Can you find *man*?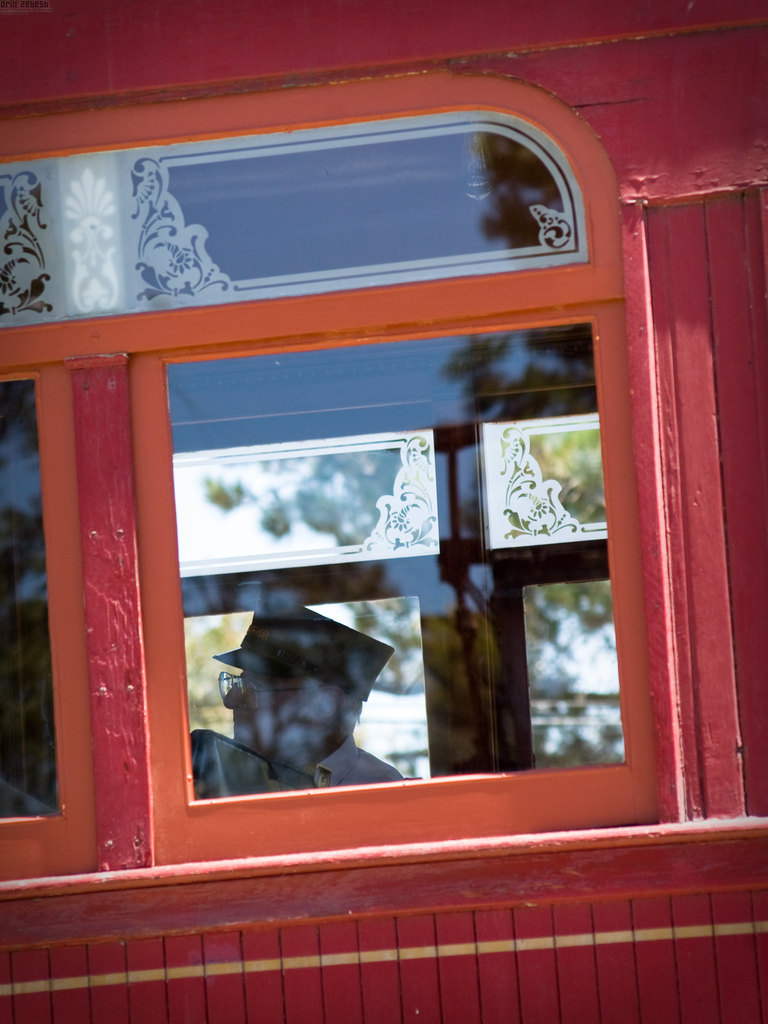
Yes, bounding box: <box>200,620,401,790</box>.
